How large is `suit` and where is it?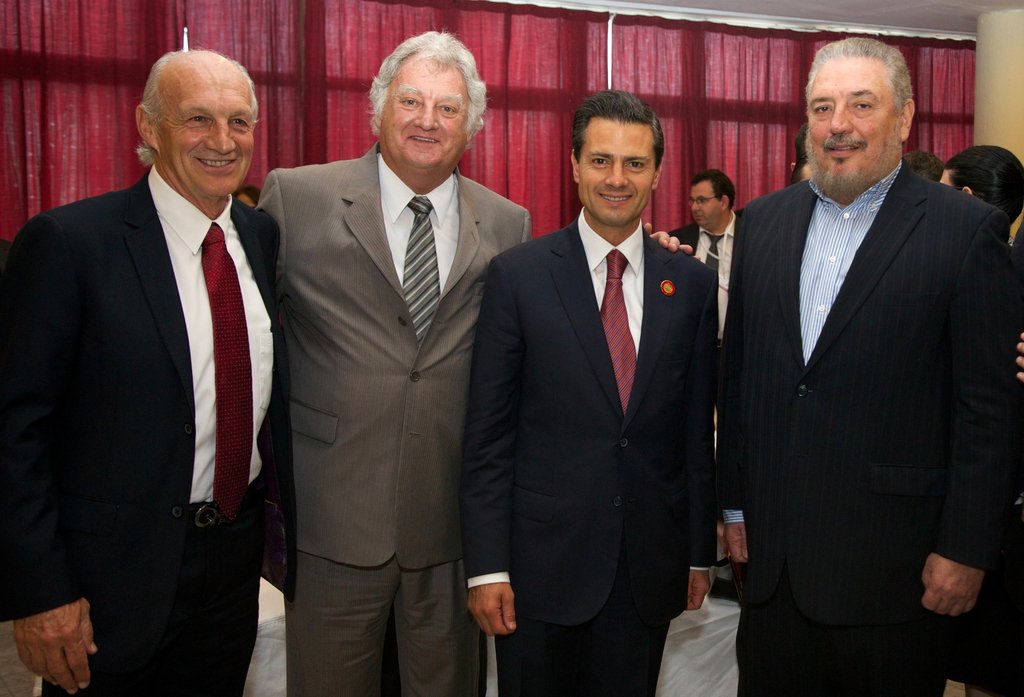
Bounding box: [left=0, top=163, right=299, bottom=696].
